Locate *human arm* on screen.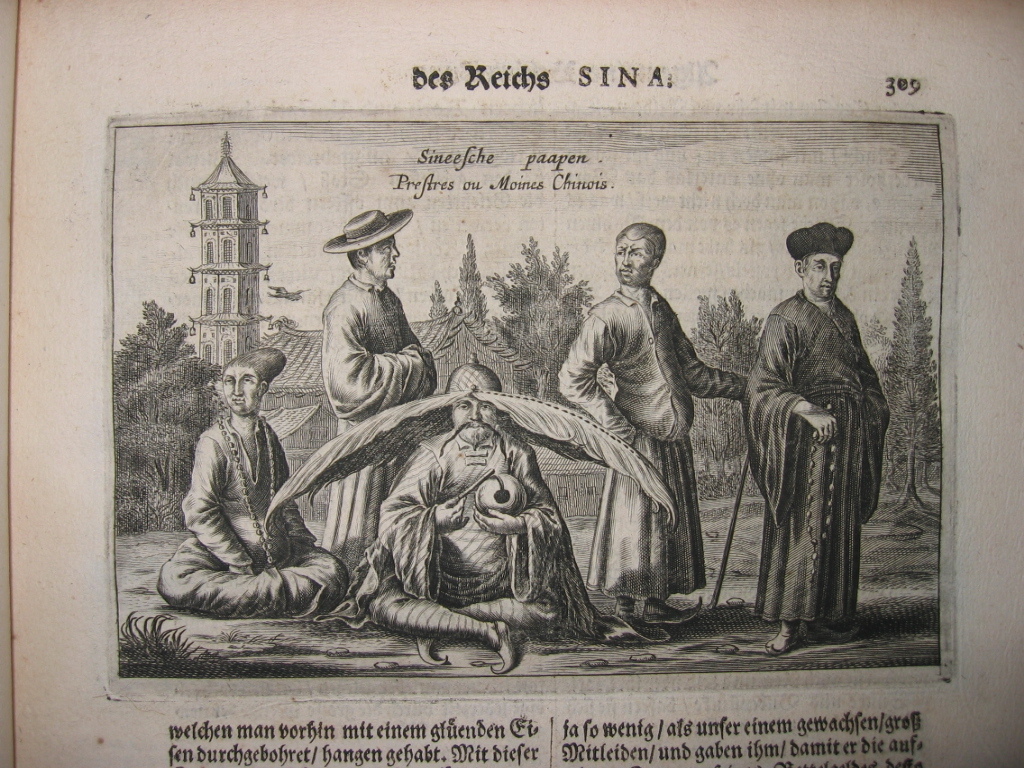
On screen at bbox=[315, 303, 440, 413].
